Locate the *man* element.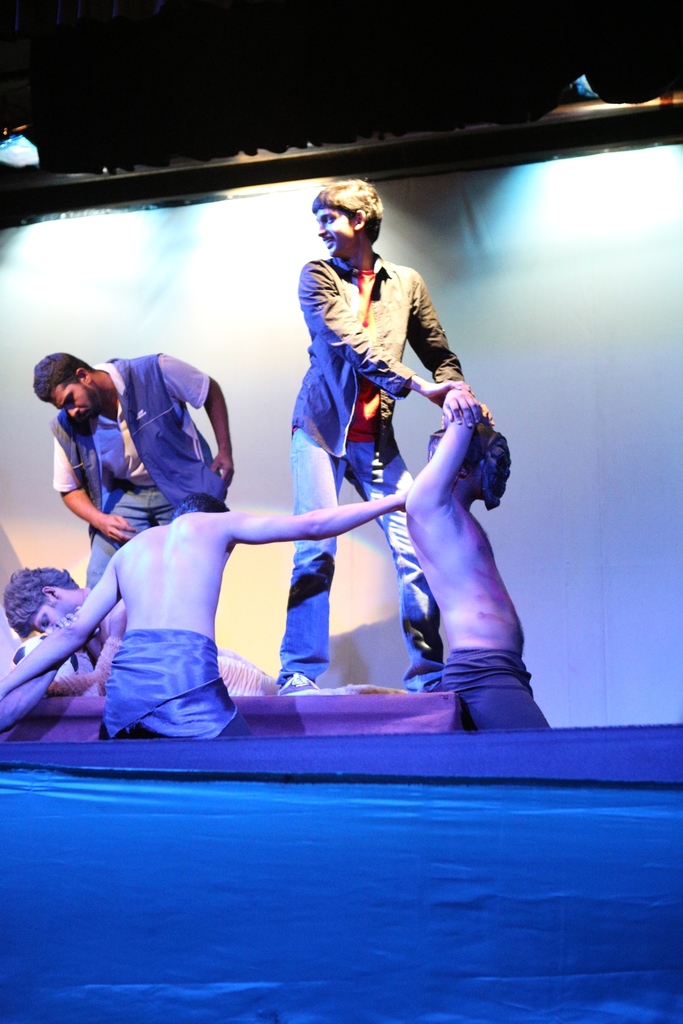
Element bbox: locate(0, 483, 430, 744).
